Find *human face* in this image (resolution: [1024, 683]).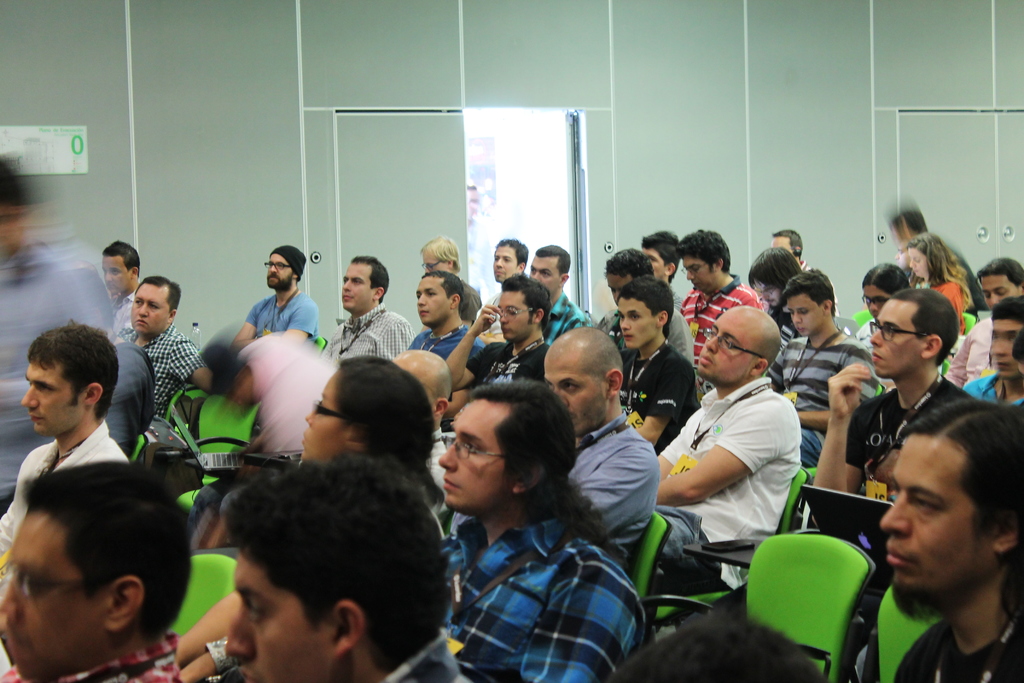
435/404/511/514.
